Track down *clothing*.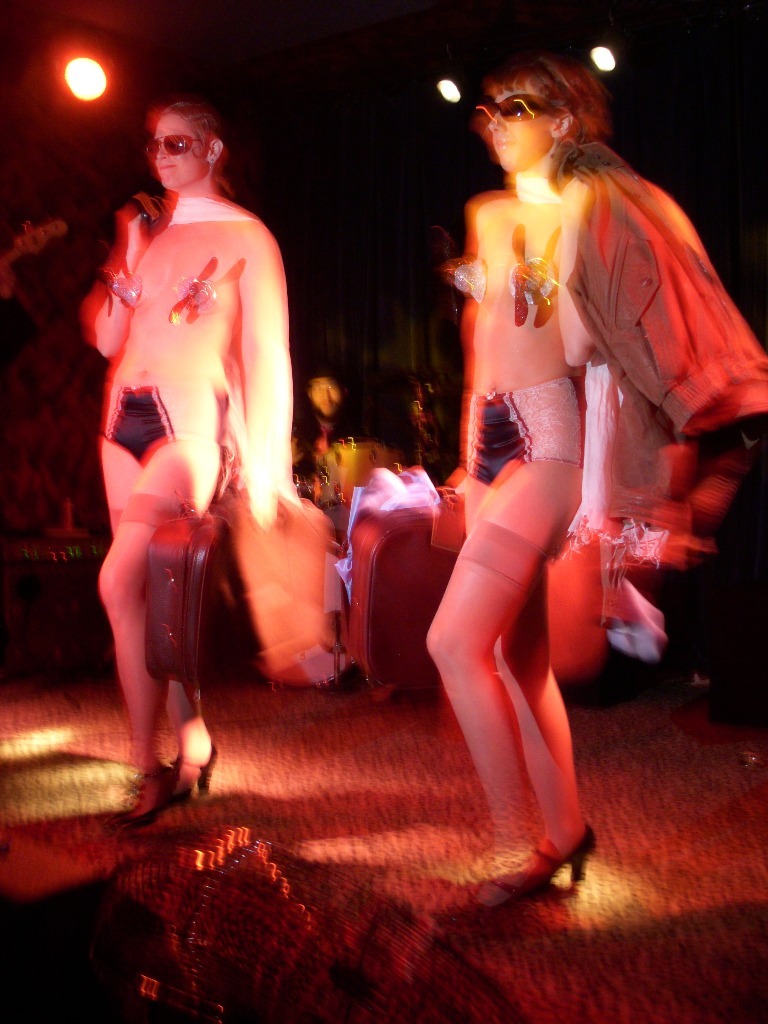
Tracked to [x1=547, y1=127, x2=767, y2=436].
